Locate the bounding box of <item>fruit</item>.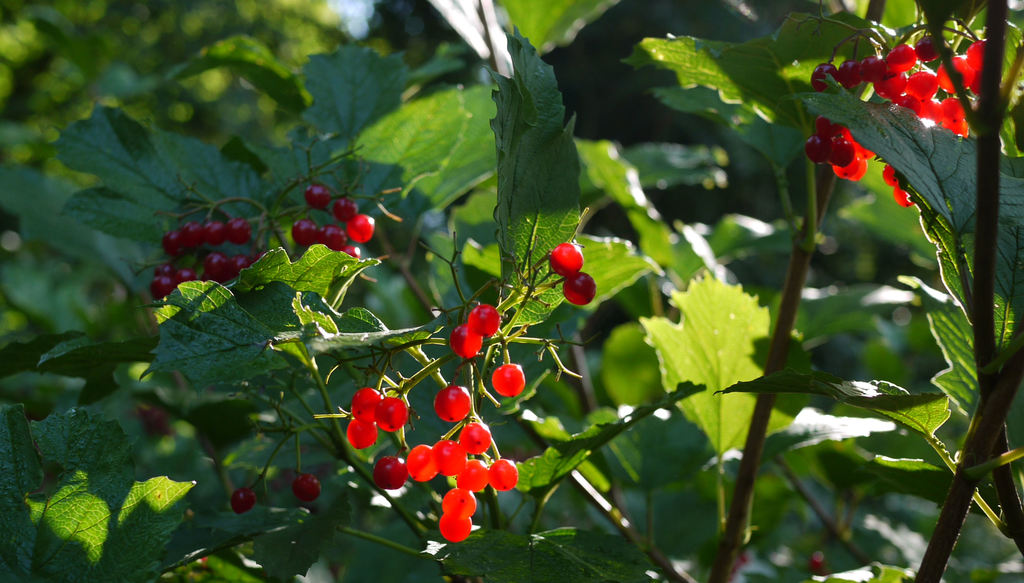
Bounding box: locate(287, 470, 325, 502).
